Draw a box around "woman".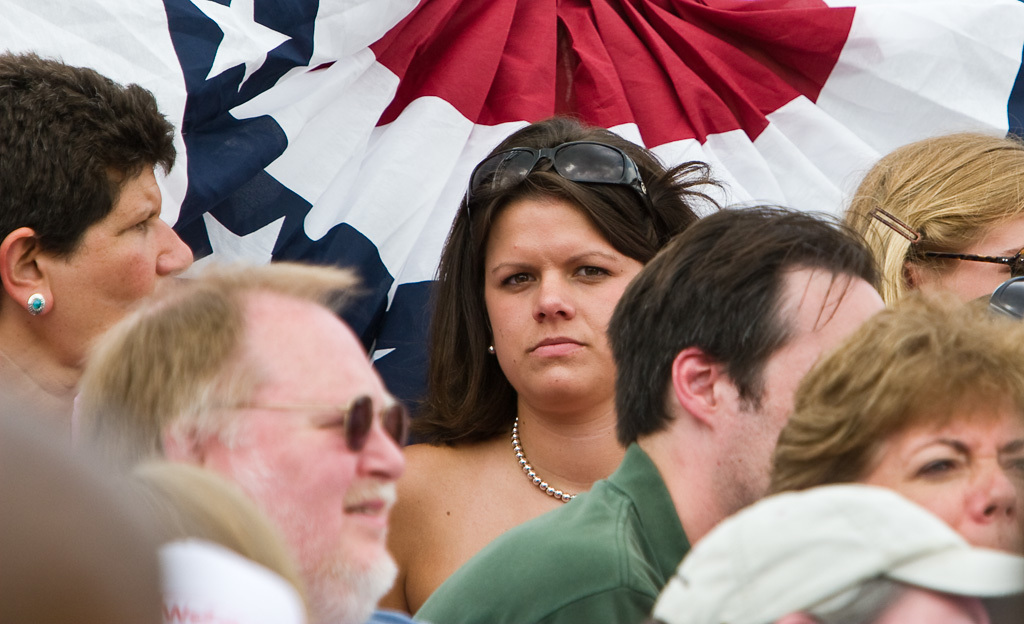
<bbox>367, 115, 734, 623</bbox>.
